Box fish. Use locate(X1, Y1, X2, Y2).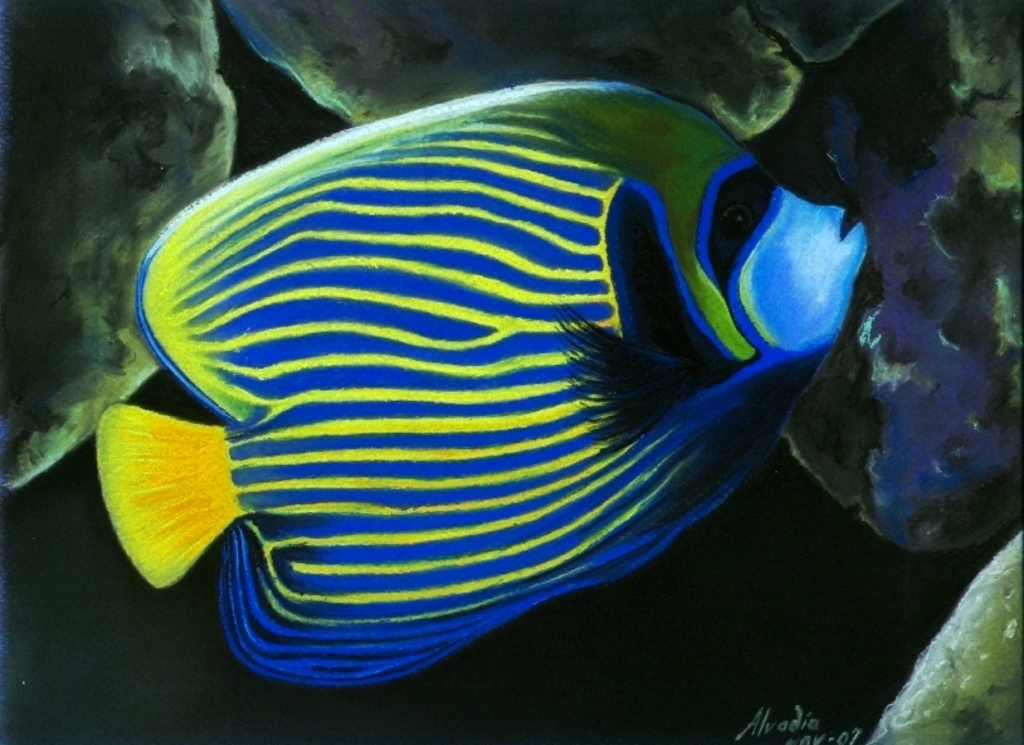
locate(87, 51, 929, 737).
